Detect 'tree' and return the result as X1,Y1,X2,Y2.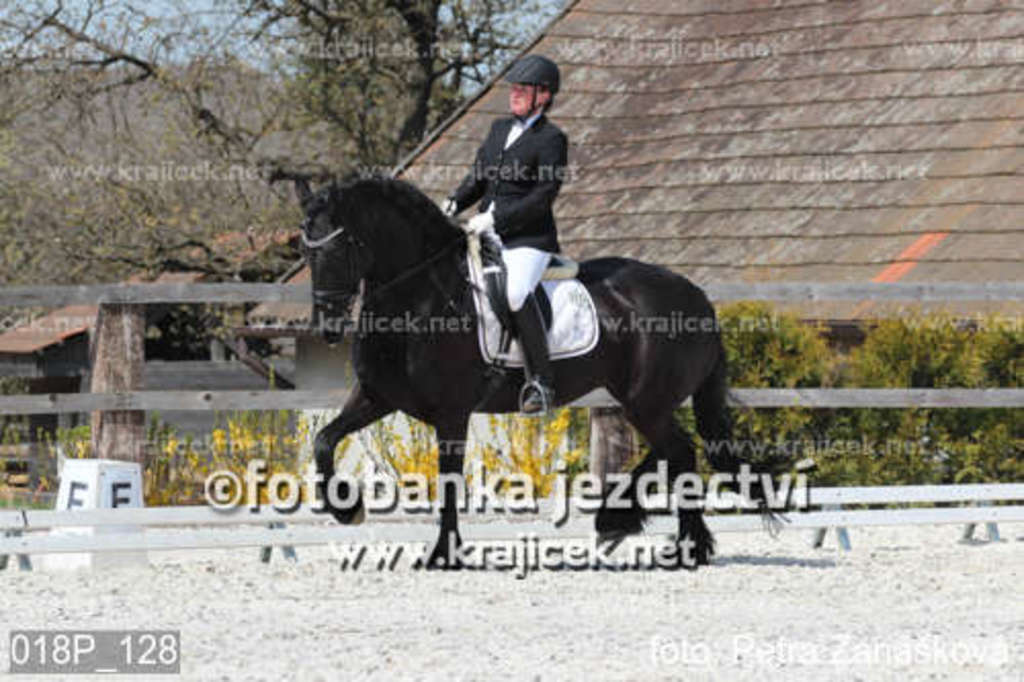
0,0,569,354.
